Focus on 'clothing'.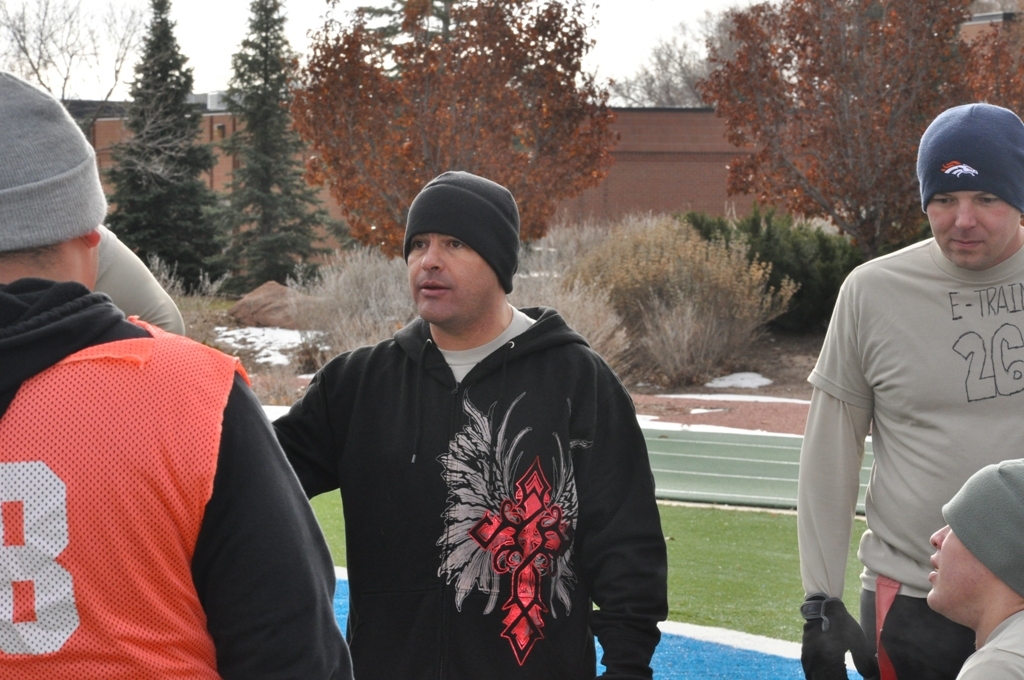
Focused at (270,305,669,679).
